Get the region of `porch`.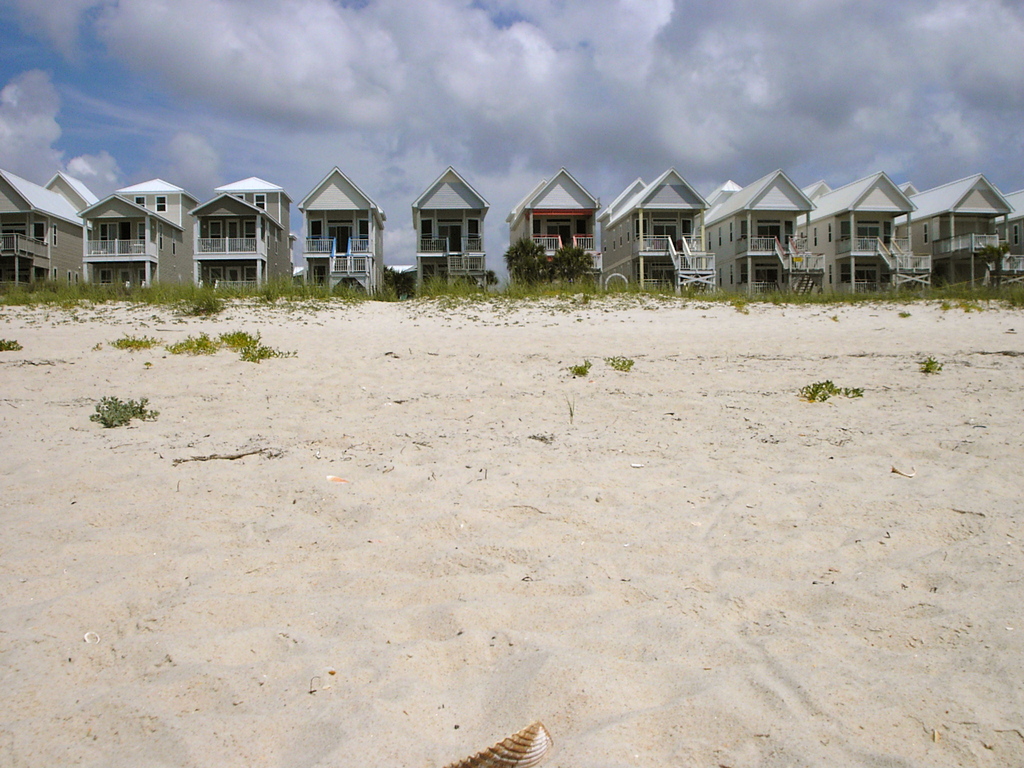
box=[737, 282, 799, 300].
